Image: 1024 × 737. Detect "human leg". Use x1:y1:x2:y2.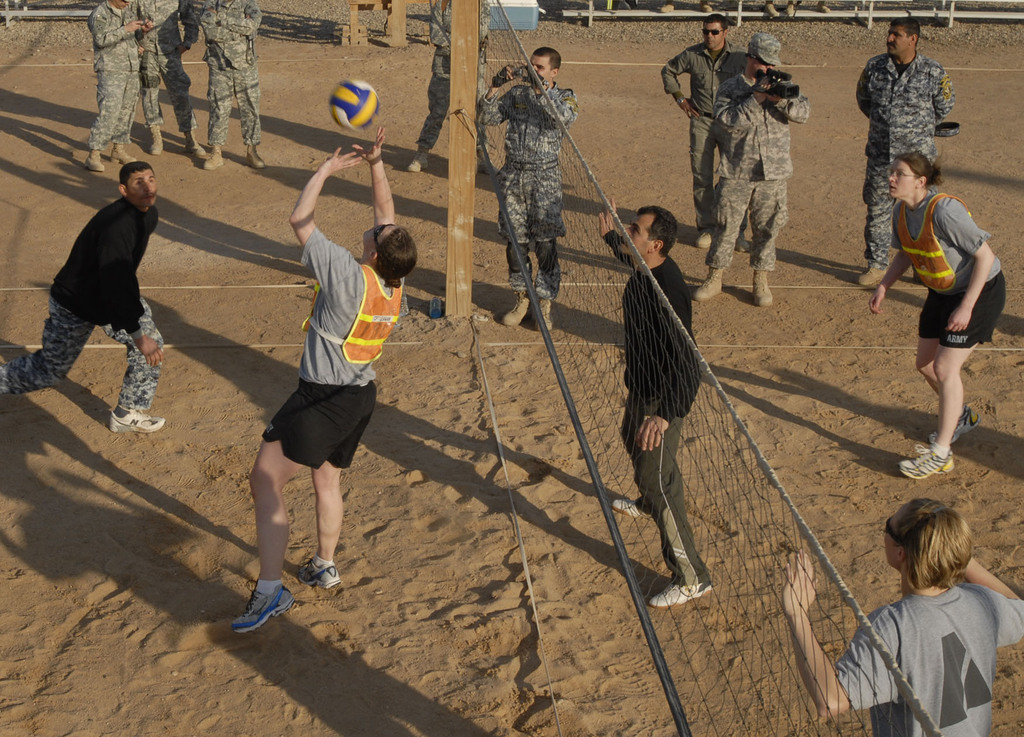
161:49:202:162.
